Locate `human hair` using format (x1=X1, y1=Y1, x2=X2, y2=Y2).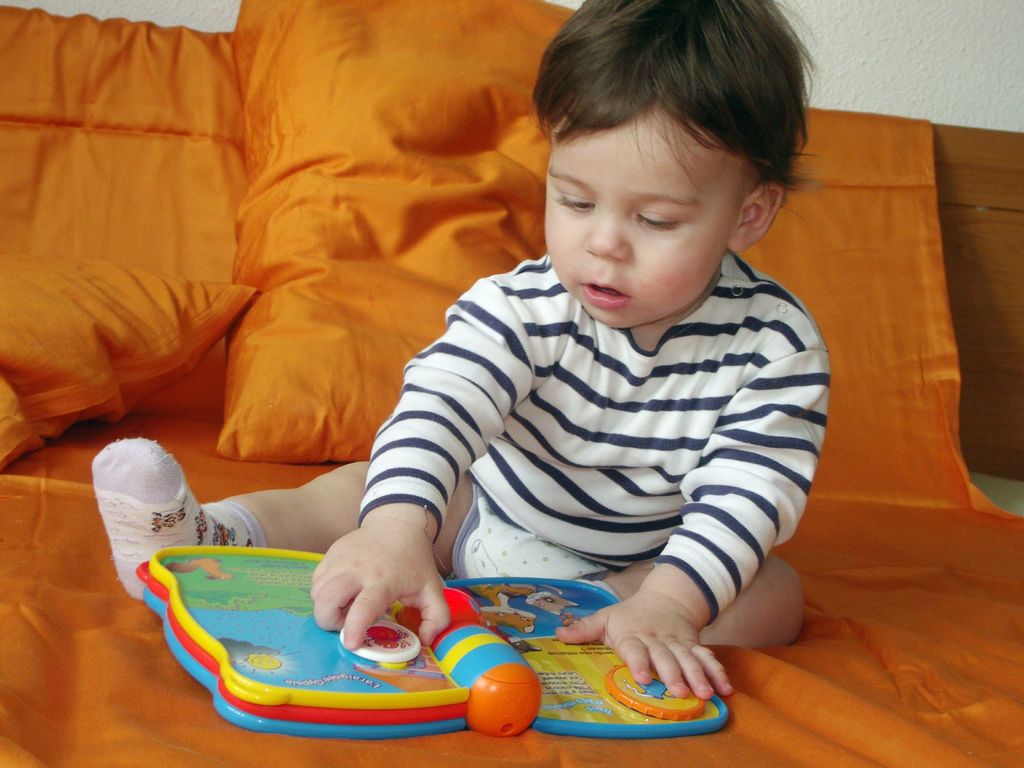
(x1=535, y1=12, x2=817, y2=236).
